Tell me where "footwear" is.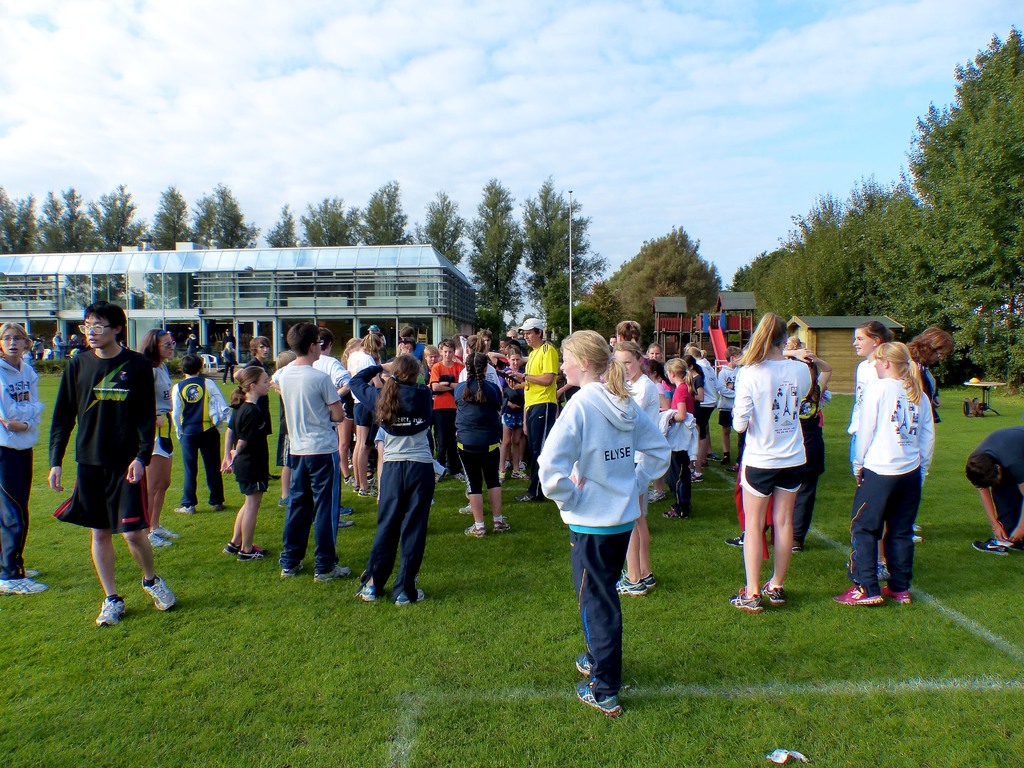
"footwear" is at x1=699 y1=454 x2=714 y2=466.
